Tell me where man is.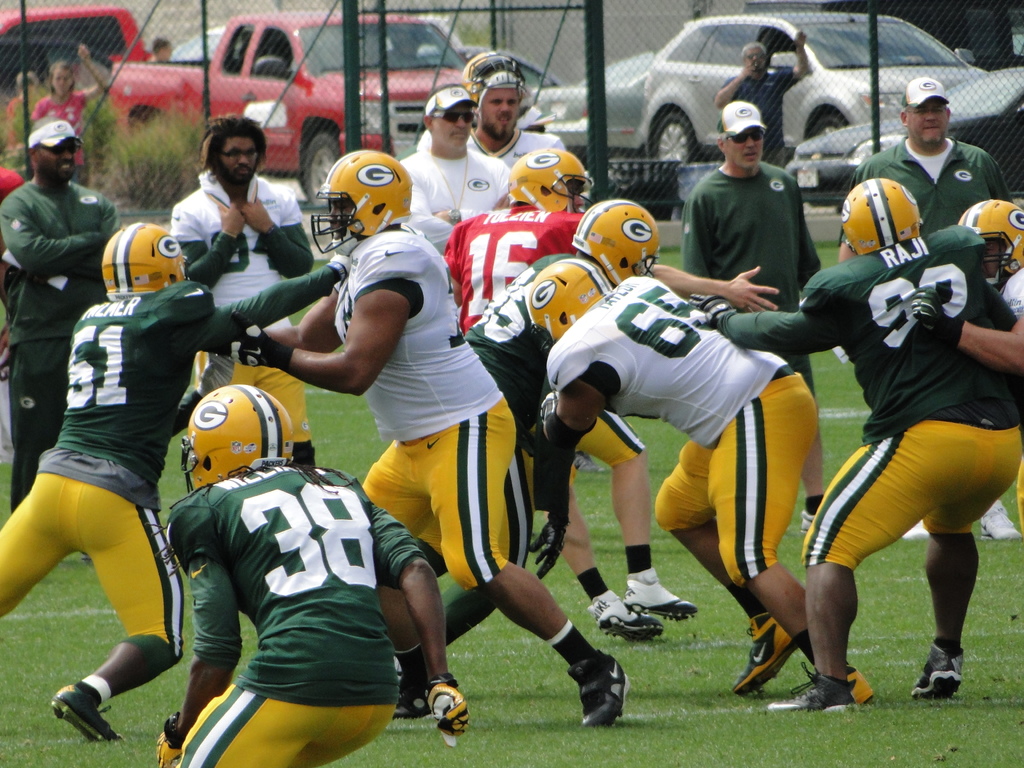
man is at select_region(440, 144, 773, 616).
